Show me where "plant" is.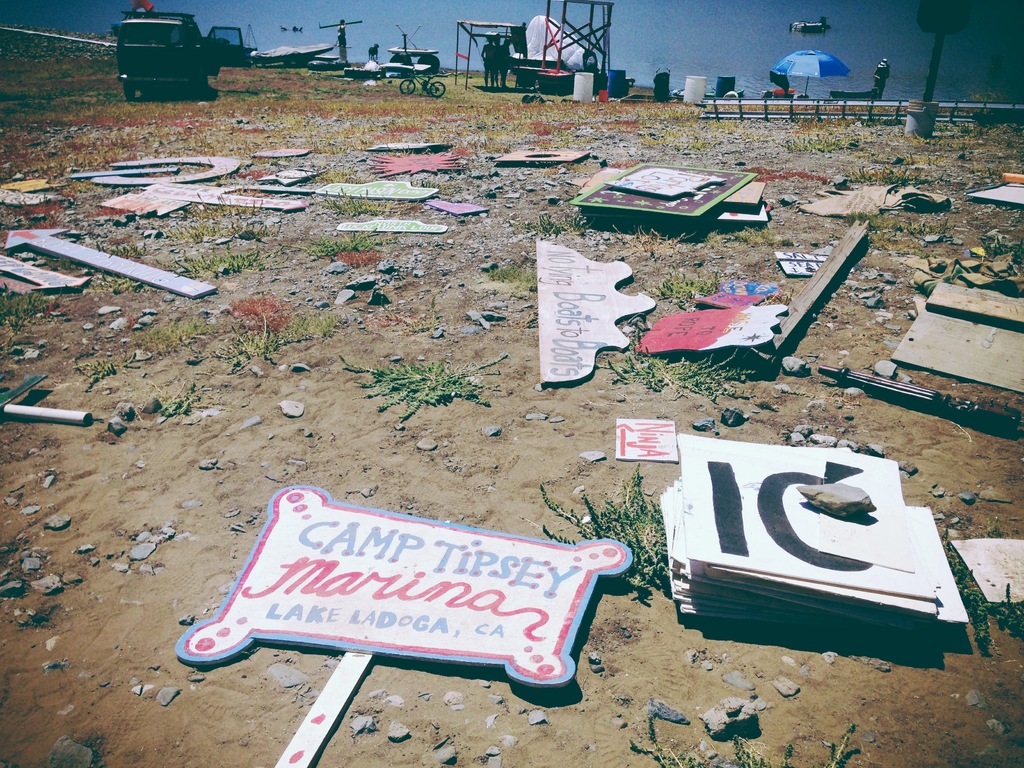
"plant" is at (308, 307, 348, 330).
